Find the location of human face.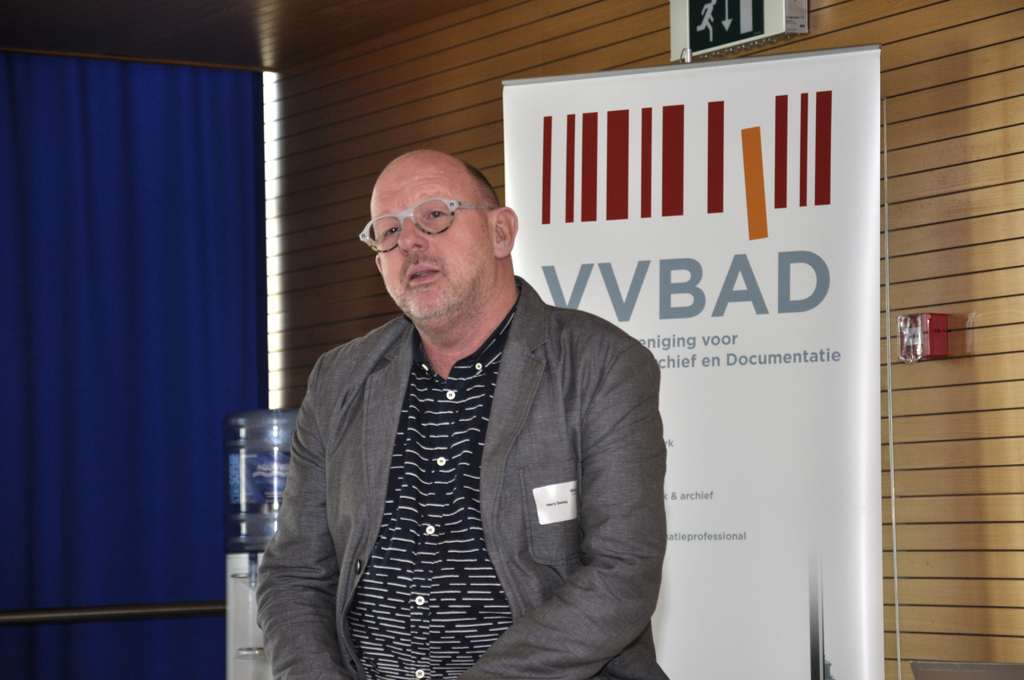
Location: pyautogui.locateOnScreen(356, 145, 511, 314).
